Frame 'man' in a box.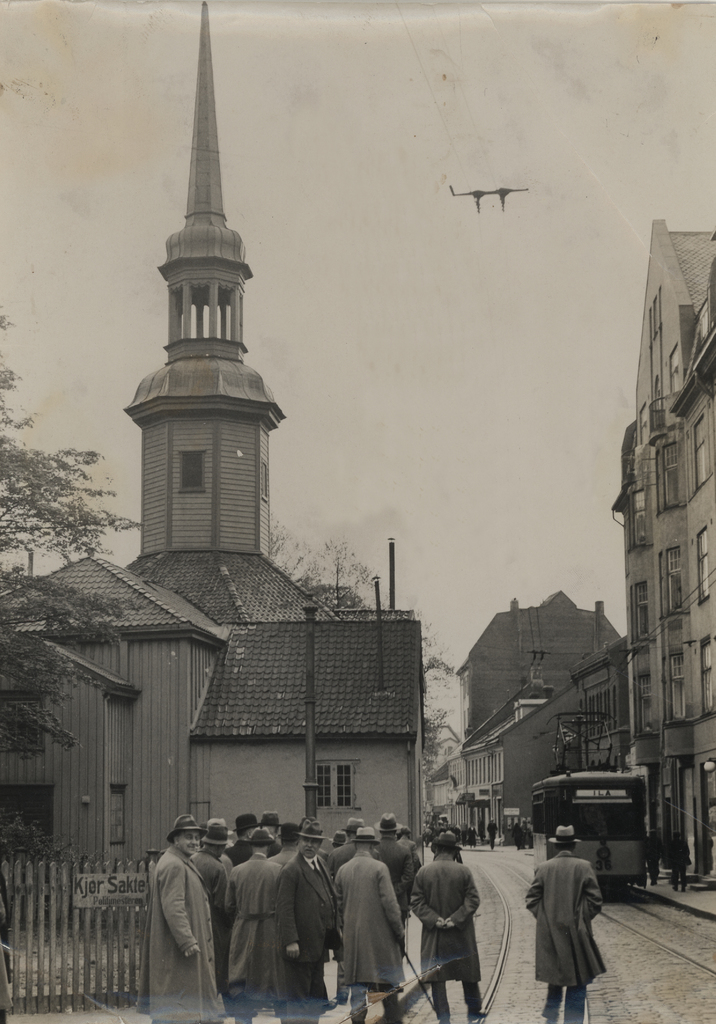
(left=294, top=815, right=326, bottom=866).
